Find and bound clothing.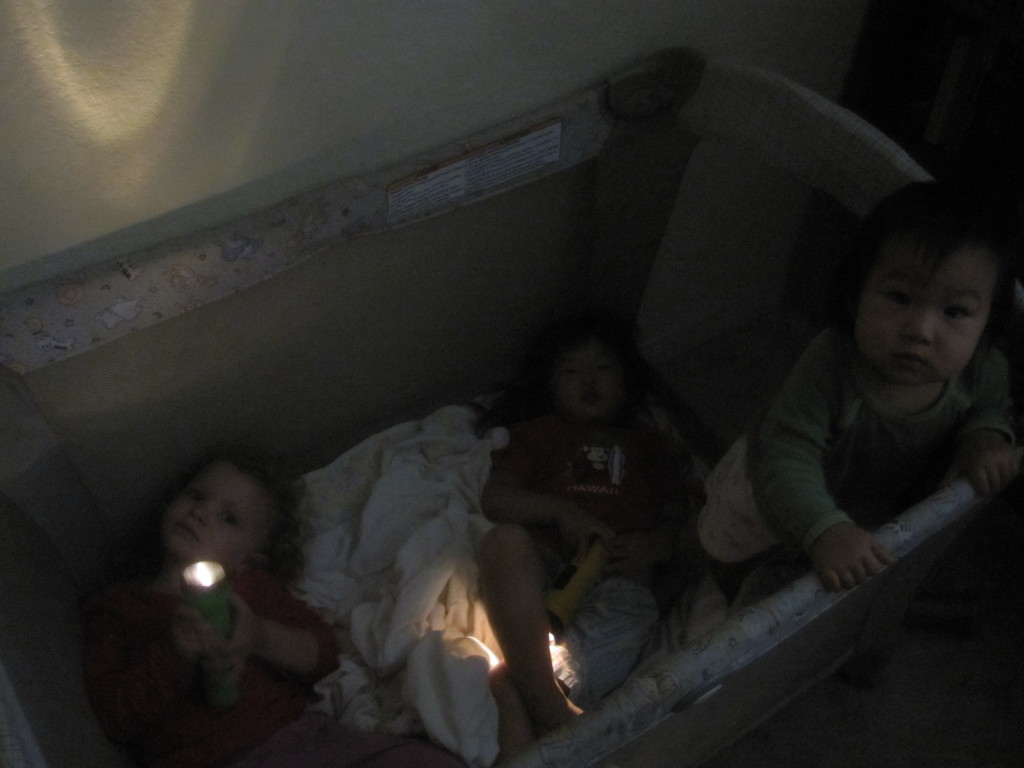
Bound: BBox(510, 404, 680, 705).
